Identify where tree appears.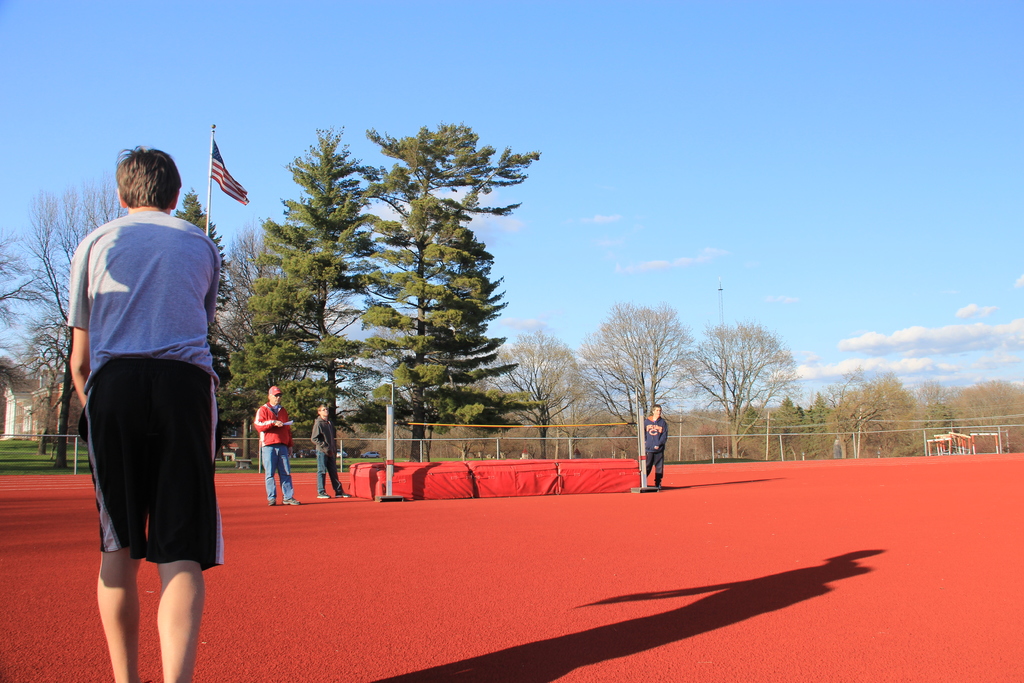
Appears at 931, 384, 1023, 476.
